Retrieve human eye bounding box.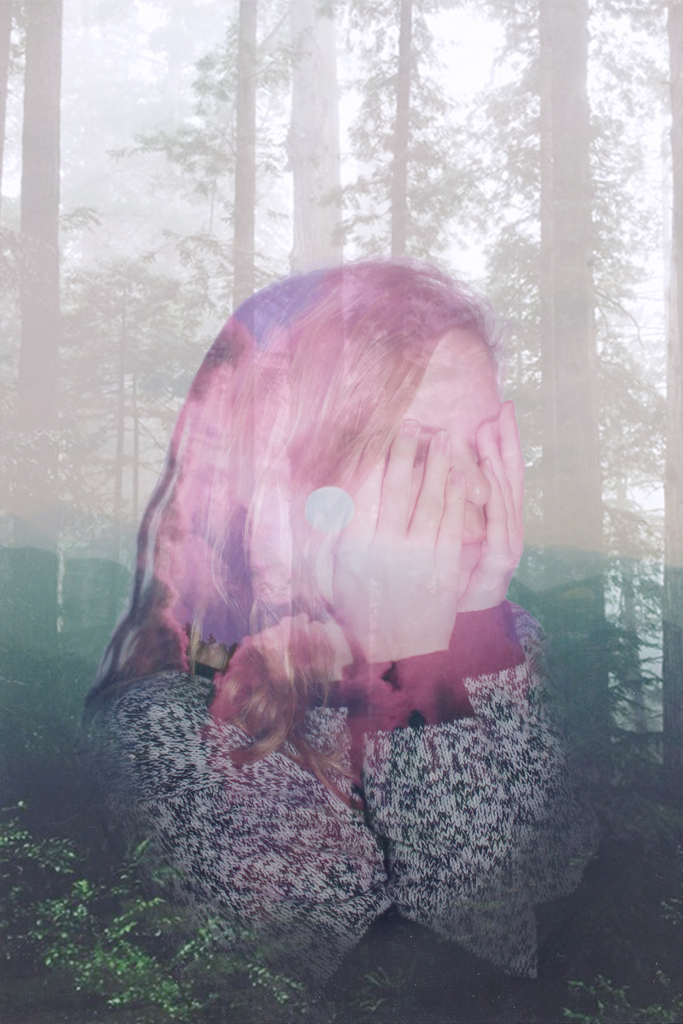
Bounding box: [411,431,438,478].
